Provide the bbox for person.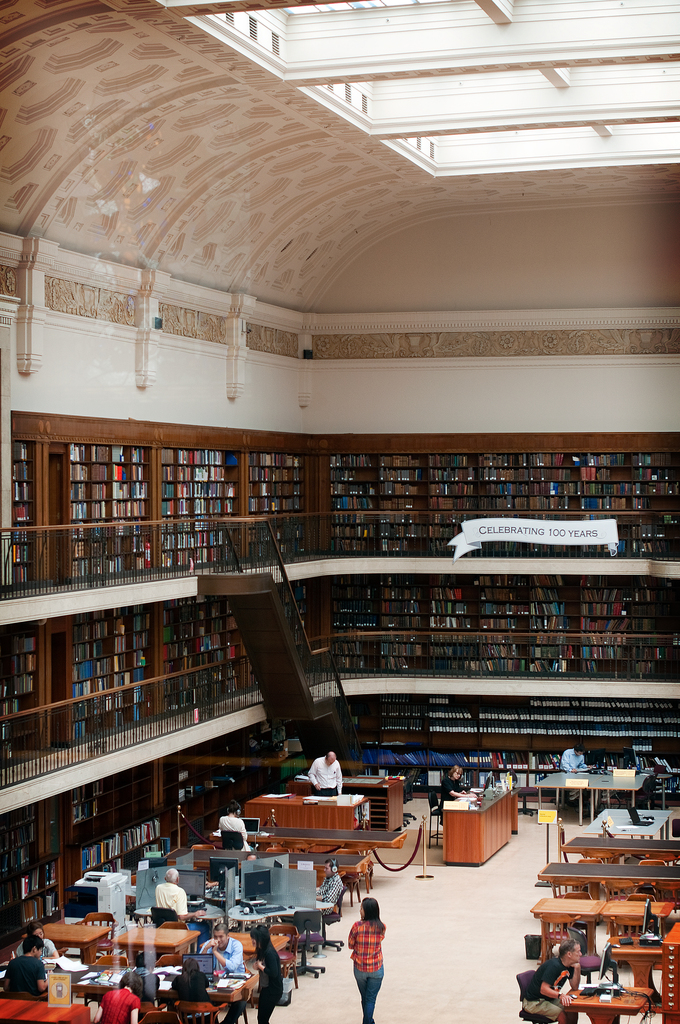
<bbox>306, 749, 344, 793</bbox>.
